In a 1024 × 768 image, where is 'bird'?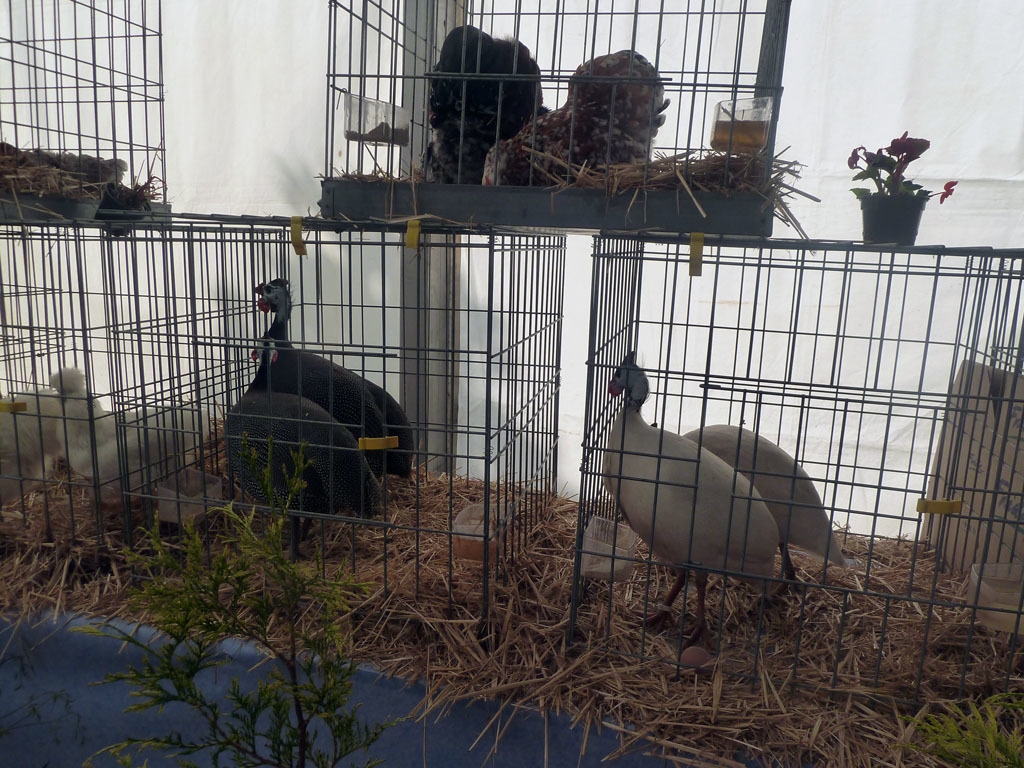
0,388,62,502.
